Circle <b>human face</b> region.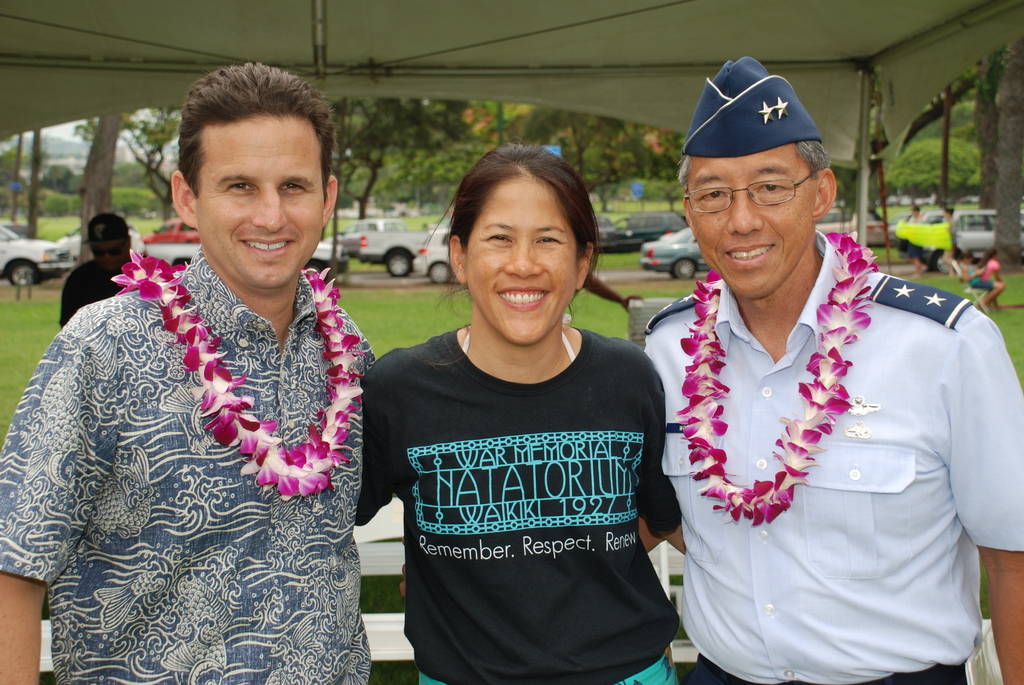
Region: (x1=191, y1=114, x2=328, y2=286).
